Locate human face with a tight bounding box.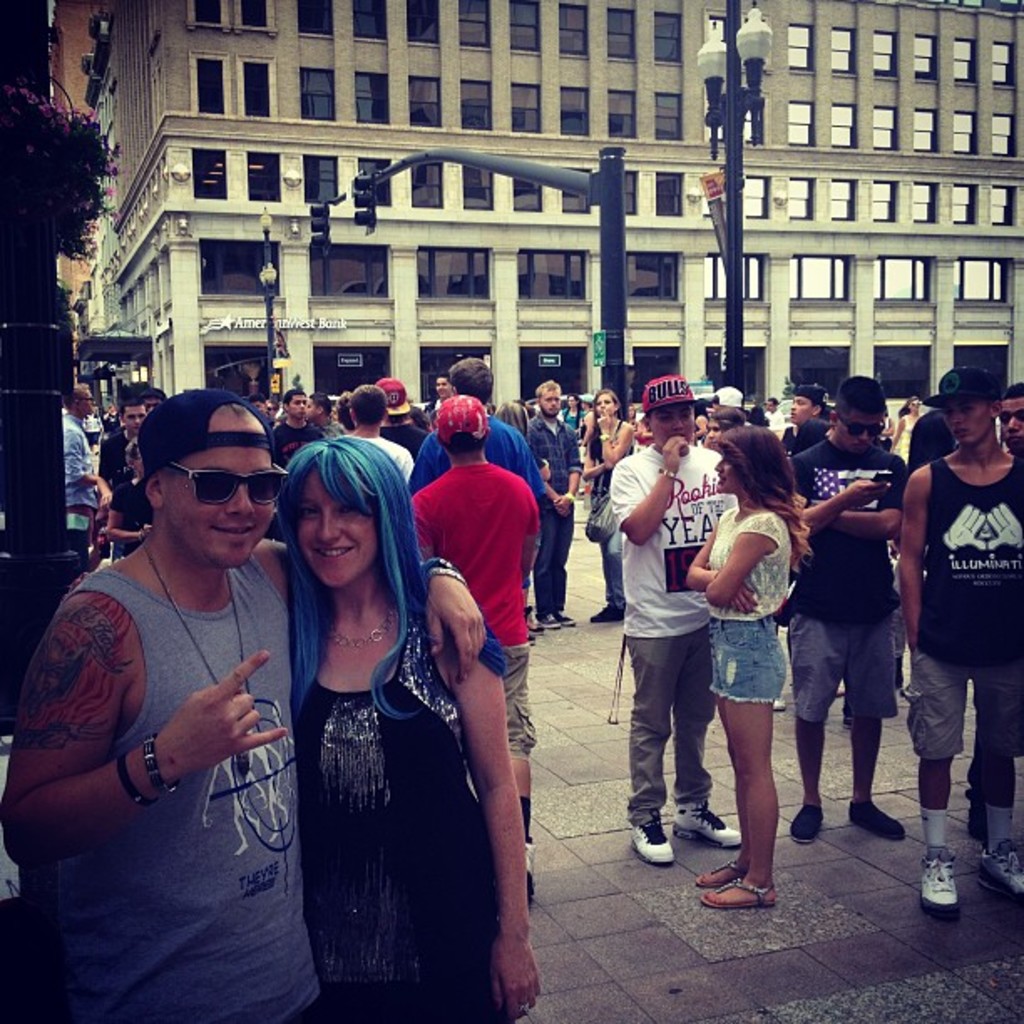
l=539, t=393, r=559, b=415.
